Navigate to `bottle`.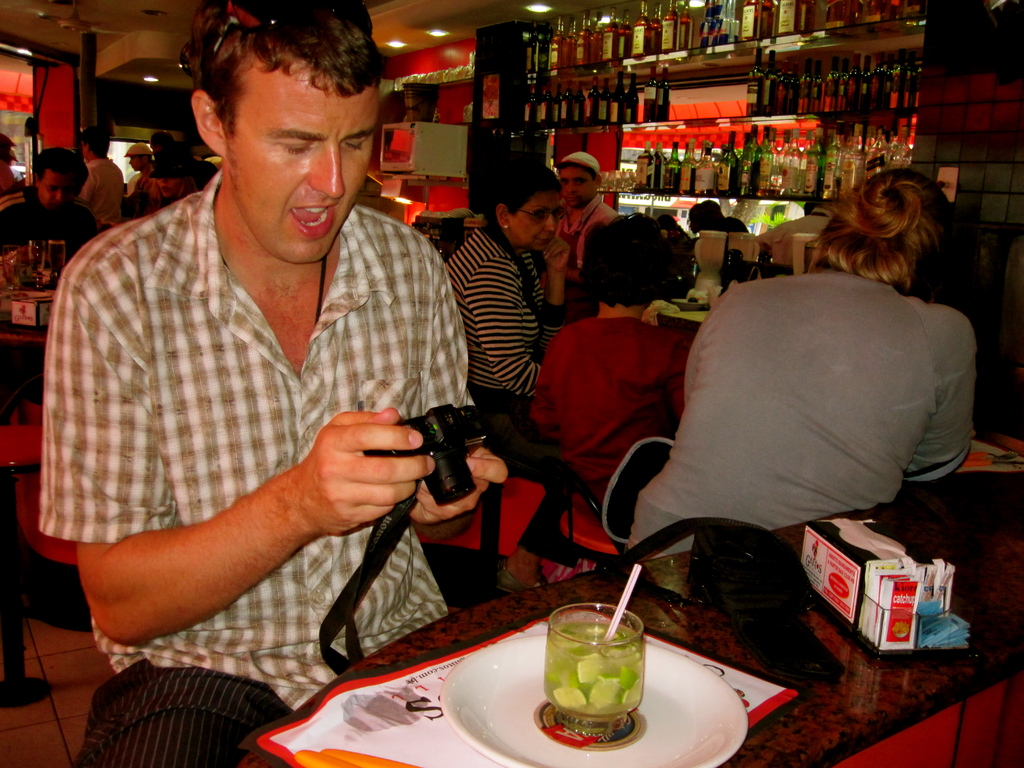
Navigation target: box=[709, 129, 741, 200].
